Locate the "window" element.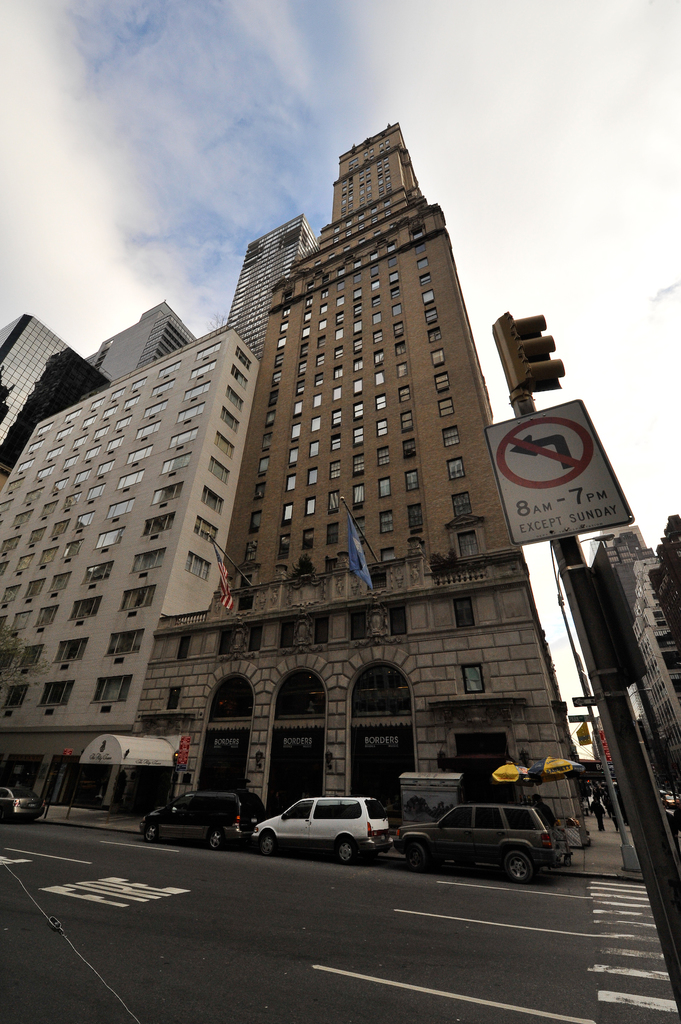
Element bbox: box=[304, 311, 311, 321].
